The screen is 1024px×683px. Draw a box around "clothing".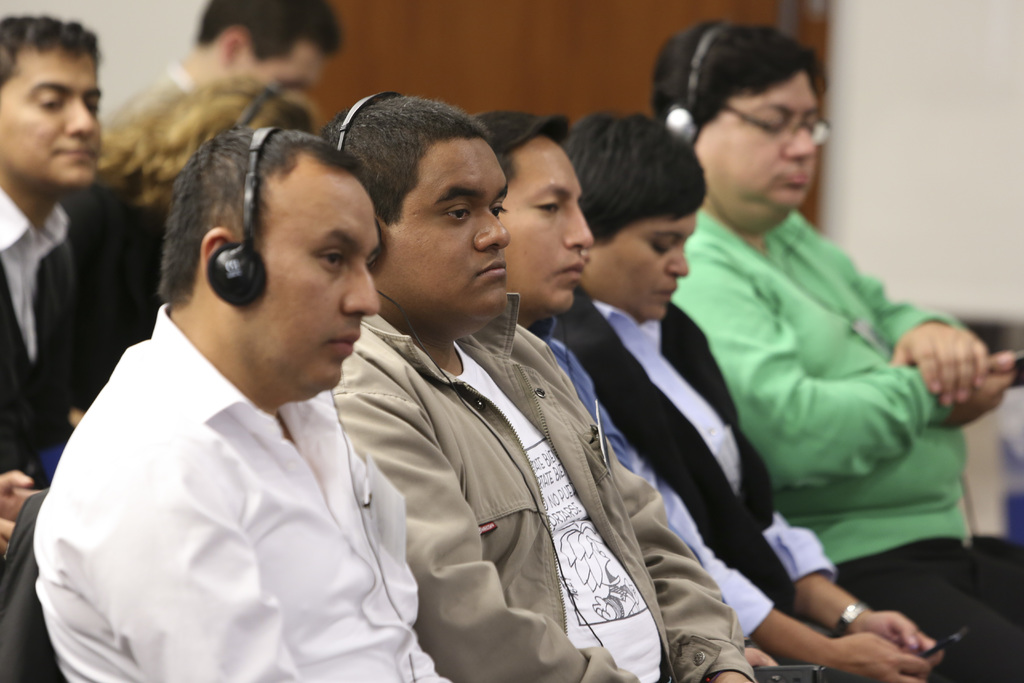
28/268/438/682.
